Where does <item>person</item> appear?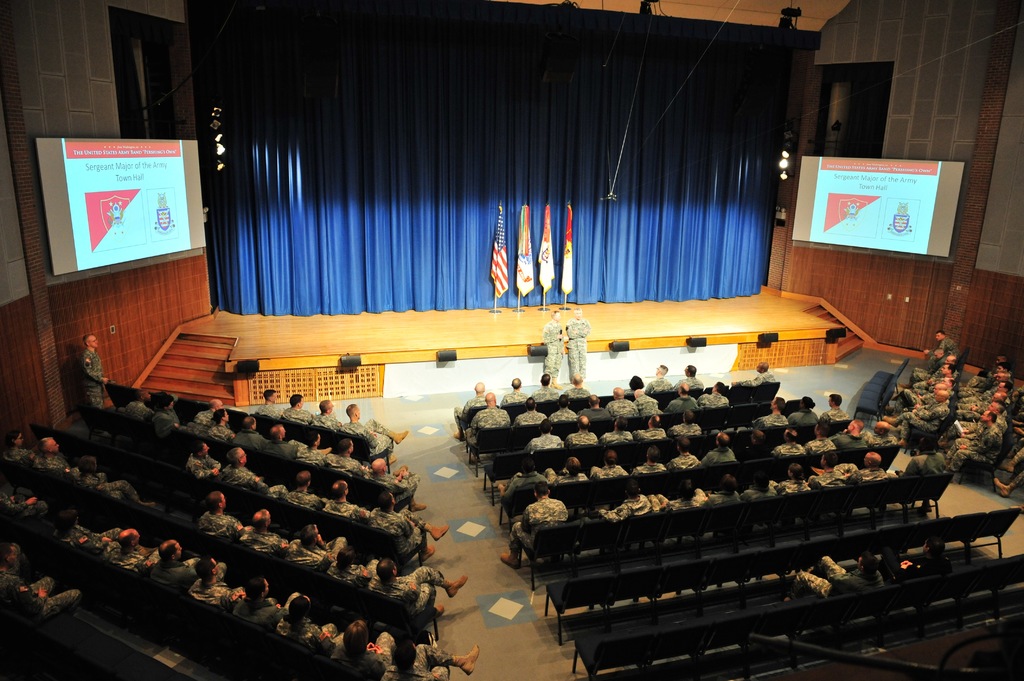
Appears at {"left": 667, "top": 408, "right": 703, "bottom": 440}.
